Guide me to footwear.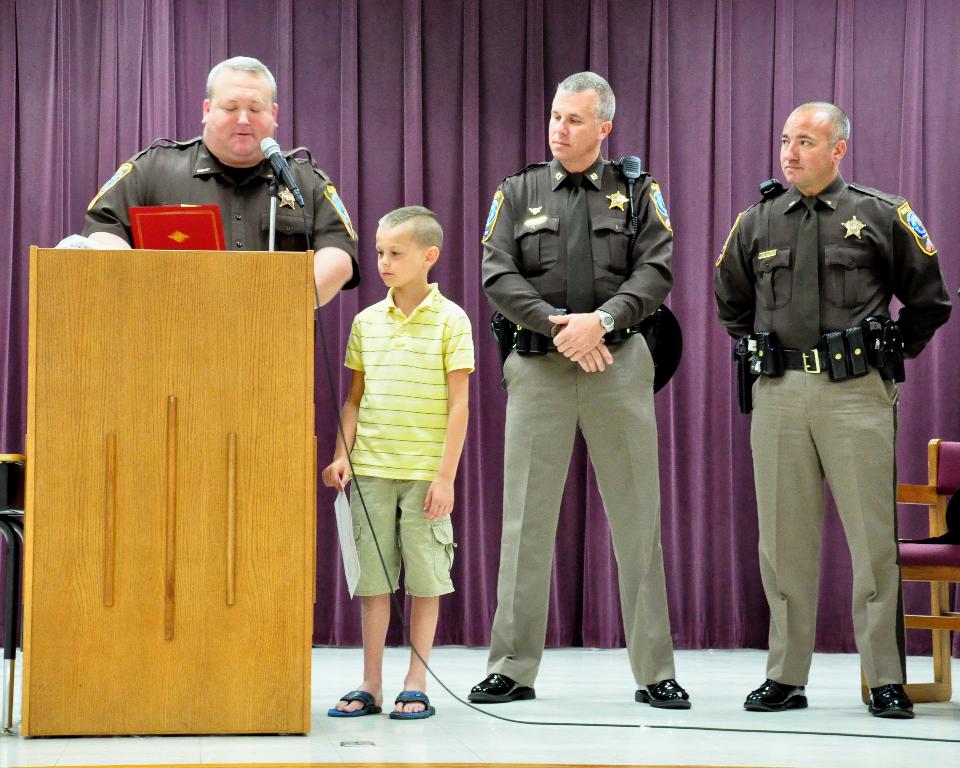
Guidance: box=[743, 673, 810, 712].
